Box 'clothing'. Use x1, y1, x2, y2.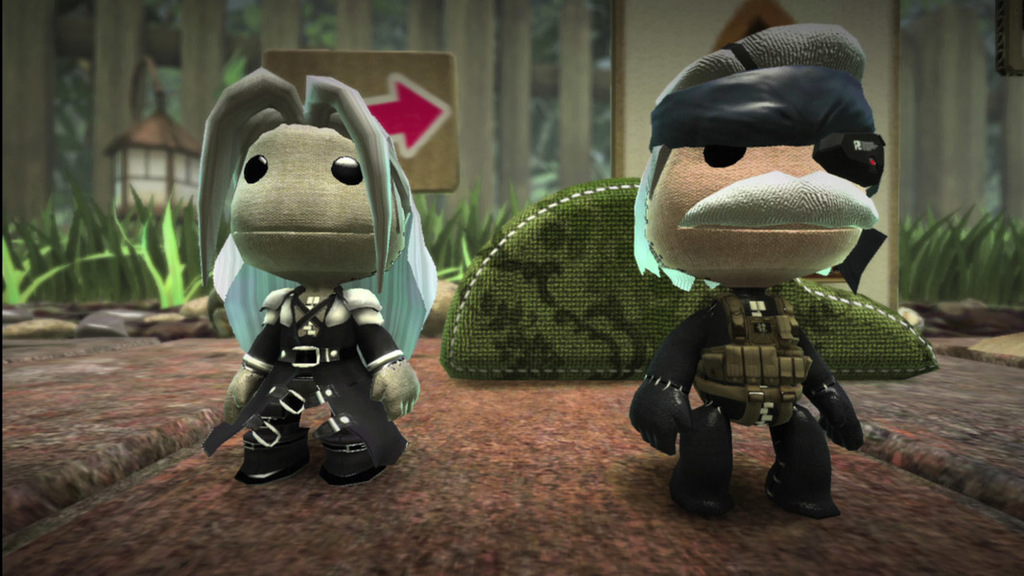
691, 290, 813, 426.
